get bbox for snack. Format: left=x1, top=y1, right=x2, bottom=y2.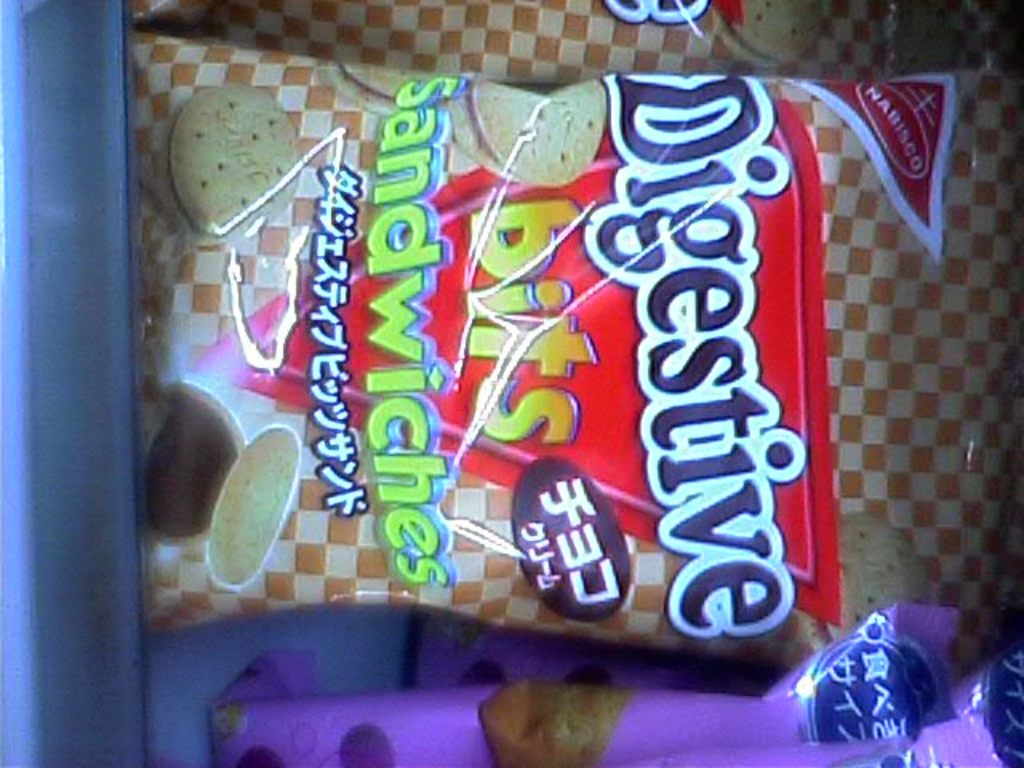
left=453, top=70, right=603, bottom=189.
